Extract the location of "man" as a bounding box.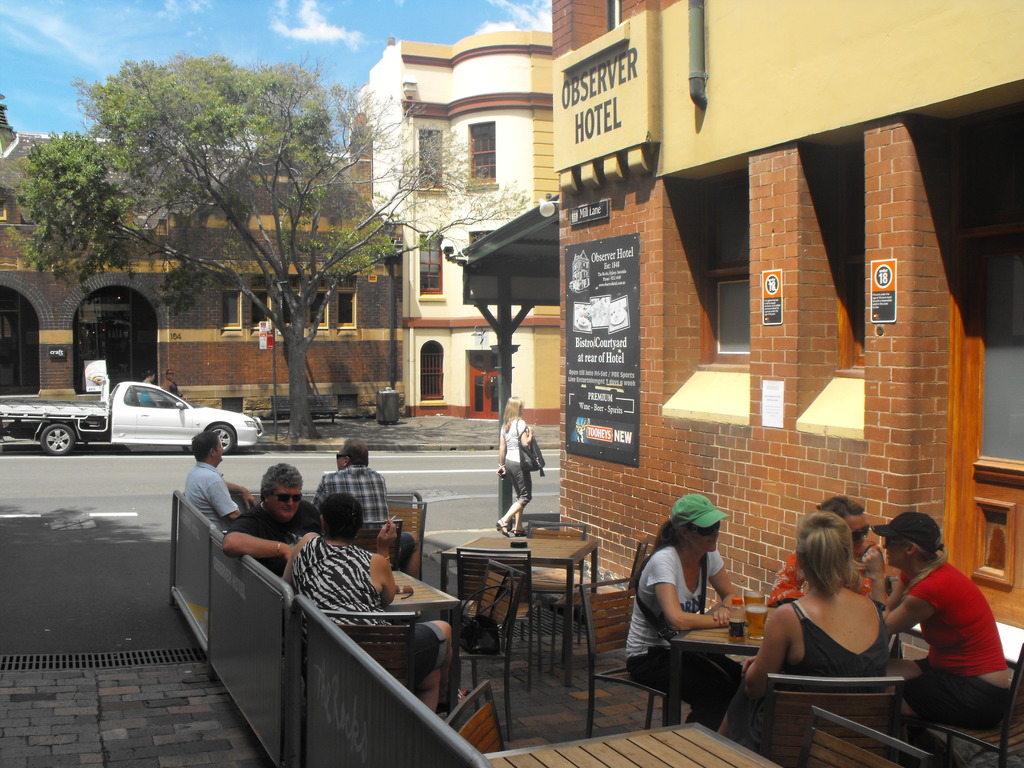
[x1=222, y1=461, x2=325, y2=576].
